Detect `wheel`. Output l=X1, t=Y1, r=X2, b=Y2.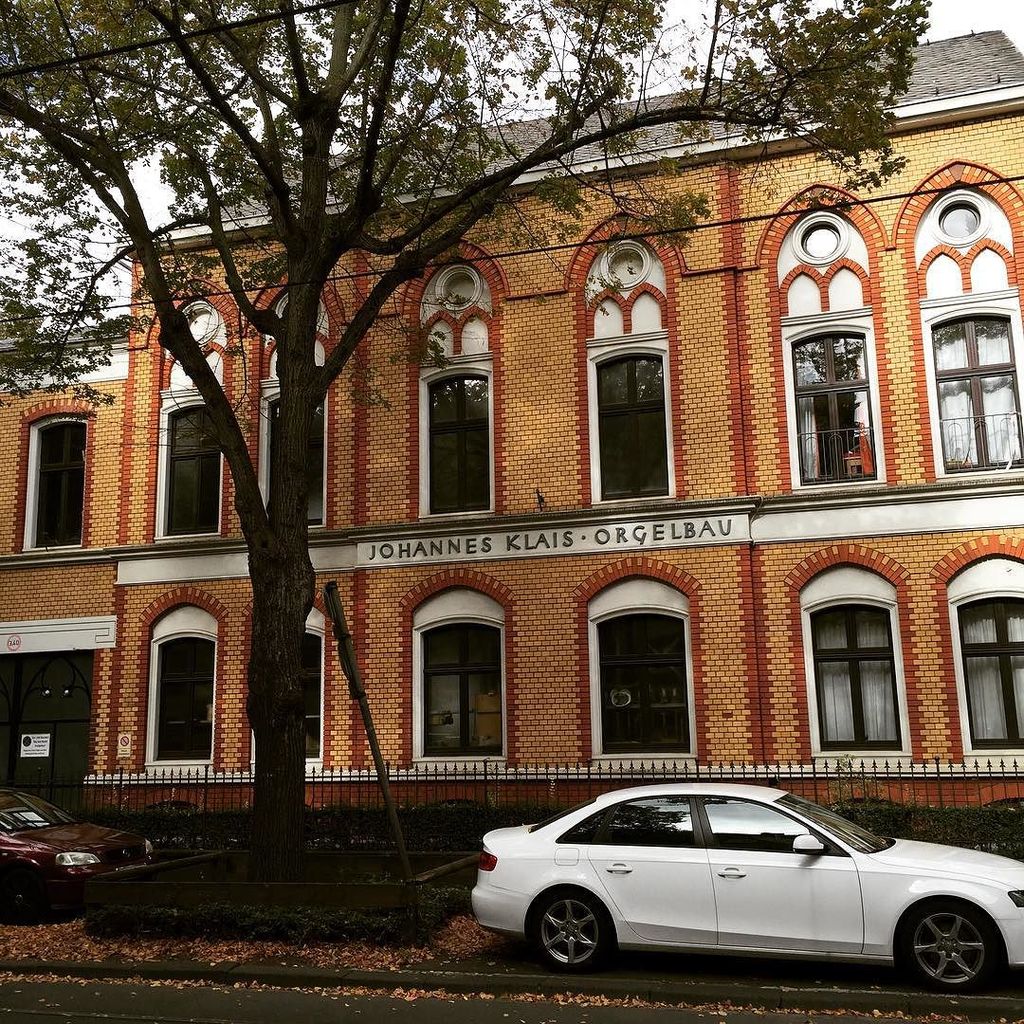
l=2, t=866, r=41, b=921.
